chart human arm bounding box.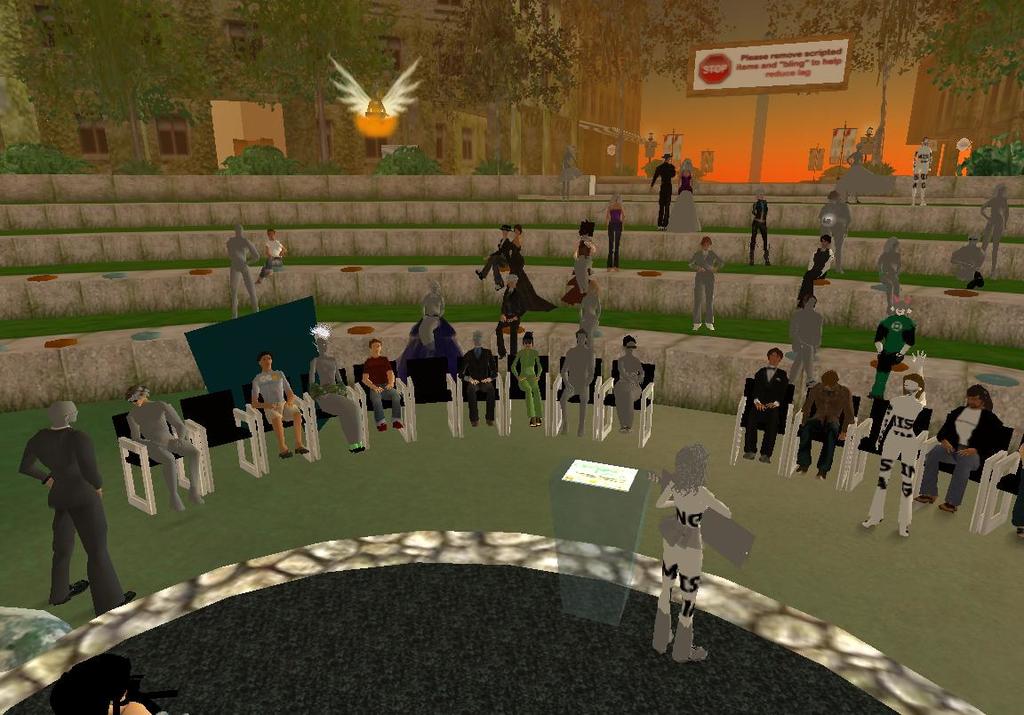
Charted: 477:351:496:384.
